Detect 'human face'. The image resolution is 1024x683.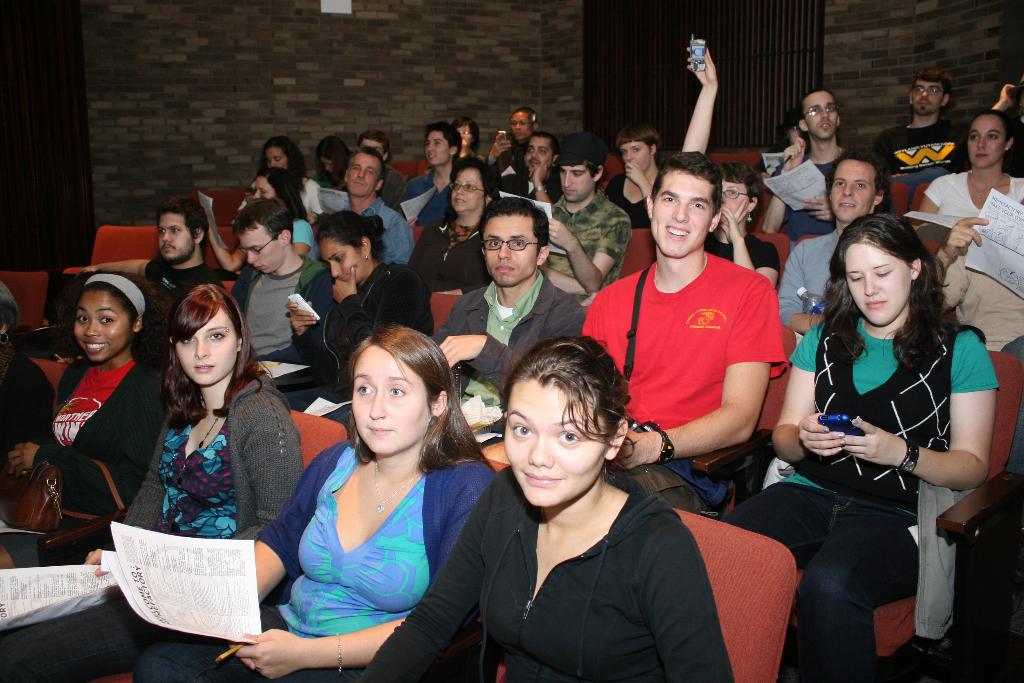
left=157, top=211, right=196, bottom=260.
